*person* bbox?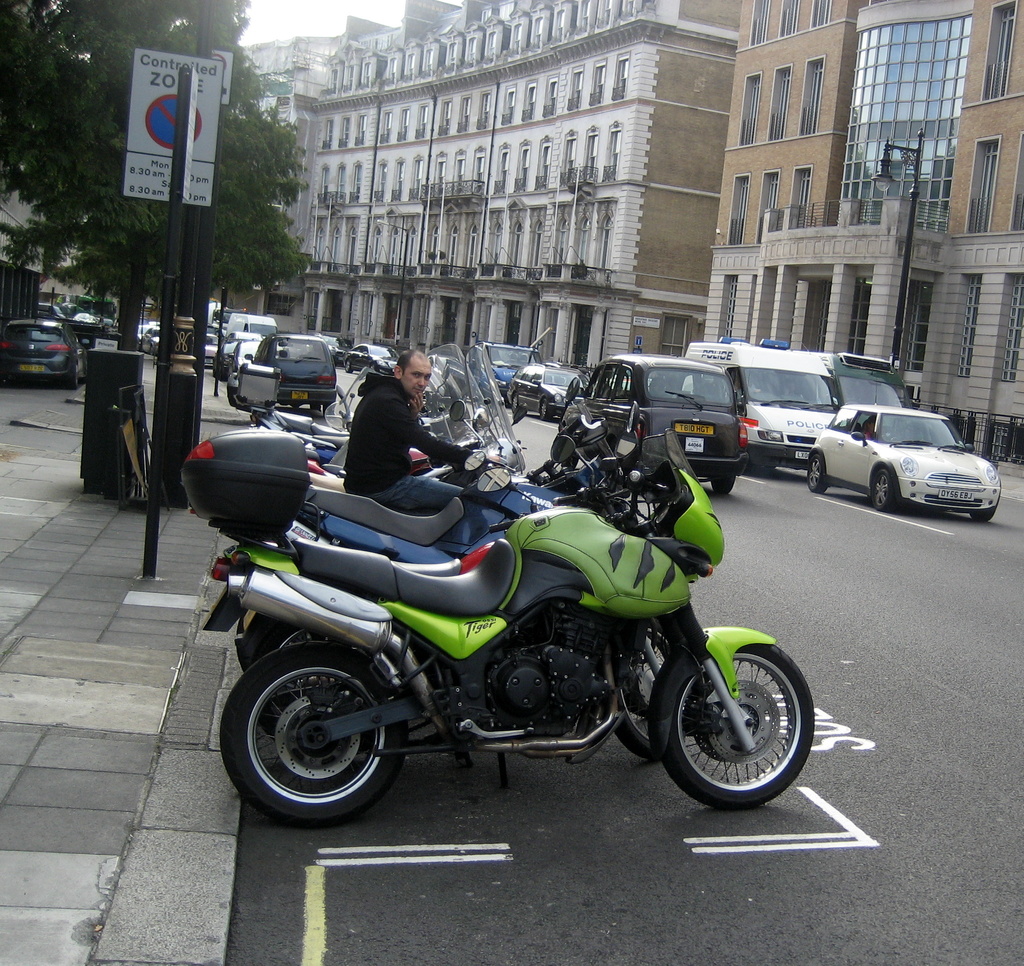
rect(341, 342, 483, 519)
